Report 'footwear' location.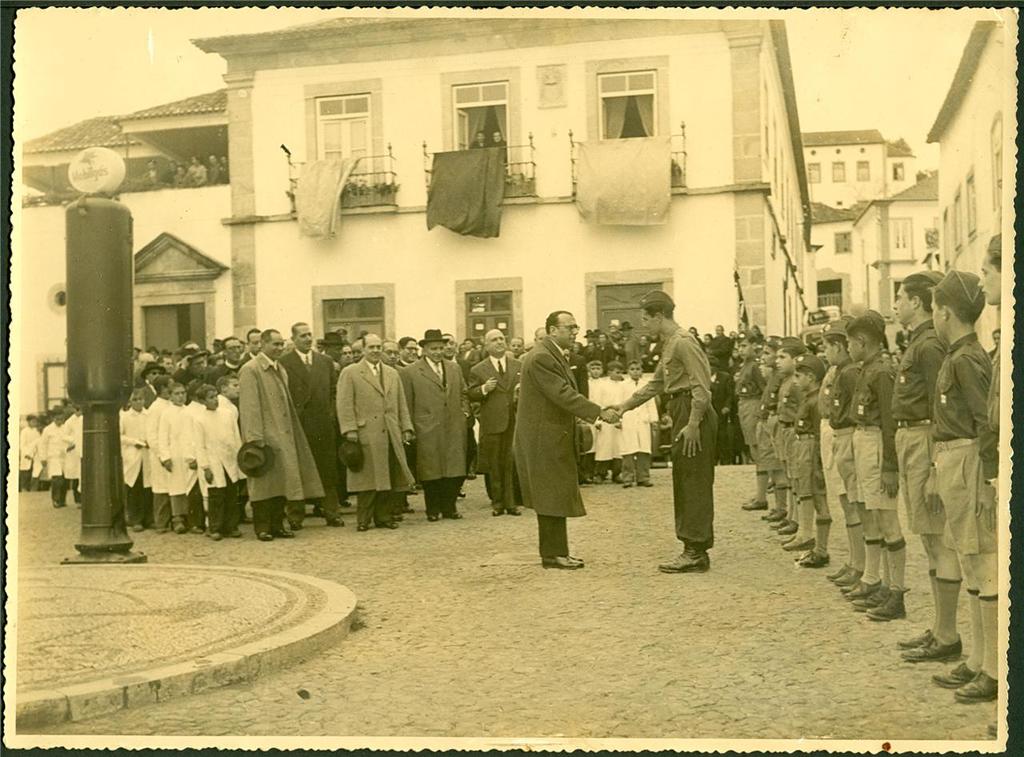
Report: x1=576 y1=476 x2=588 y2=487.
